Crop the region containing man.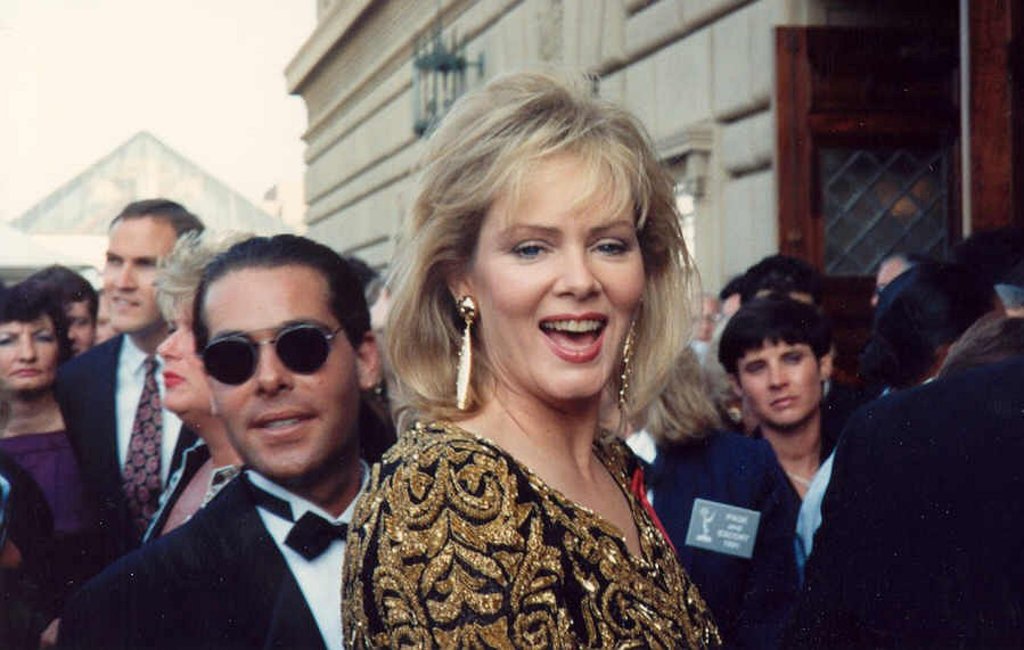
Crop region: <bbox>57, 197, 210, 575</bbox>.
